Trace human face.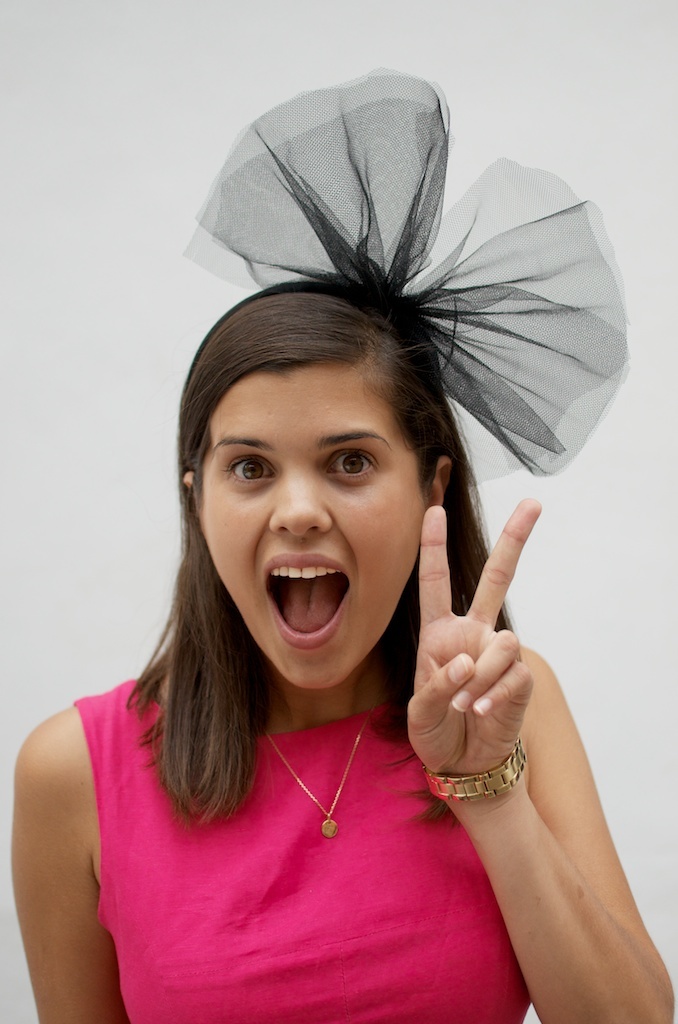
Traced to [x1=200, y1=362, x2=422, y2=689].
